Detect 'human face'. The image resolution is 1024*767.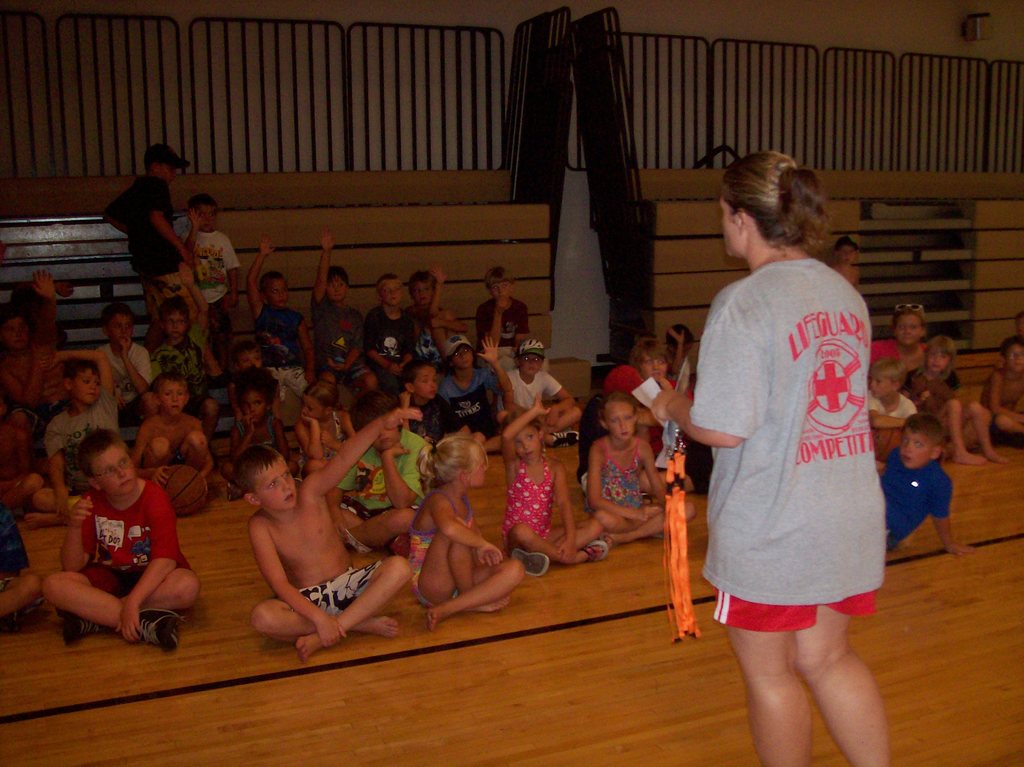
locate(895, 316, 919, 342).
